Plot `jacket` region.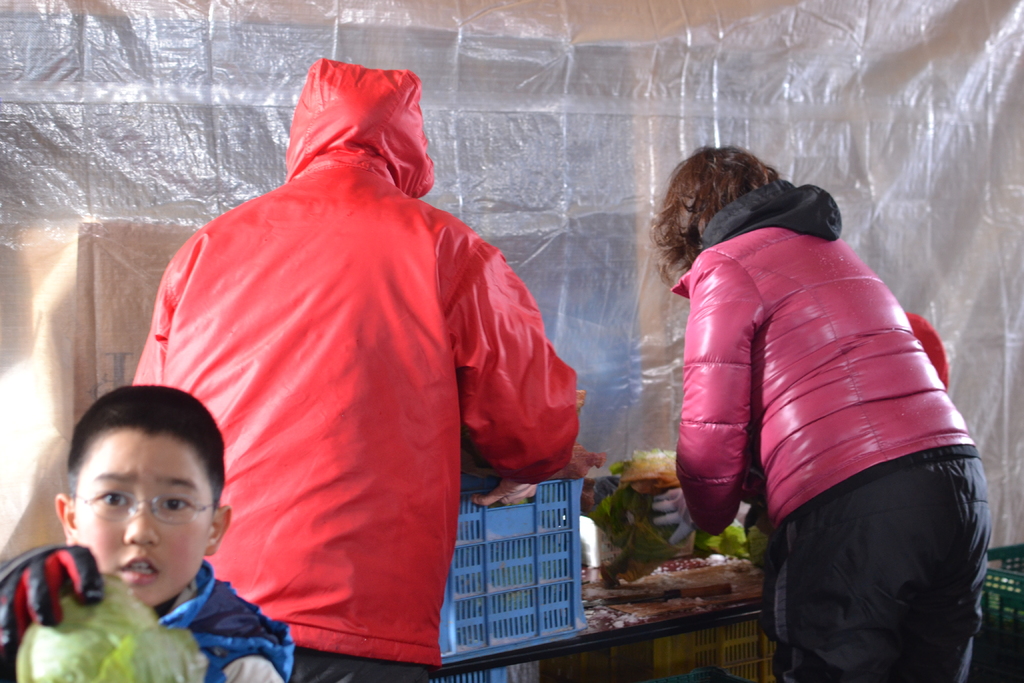
Plotted at [639, 149, 967, 555].
